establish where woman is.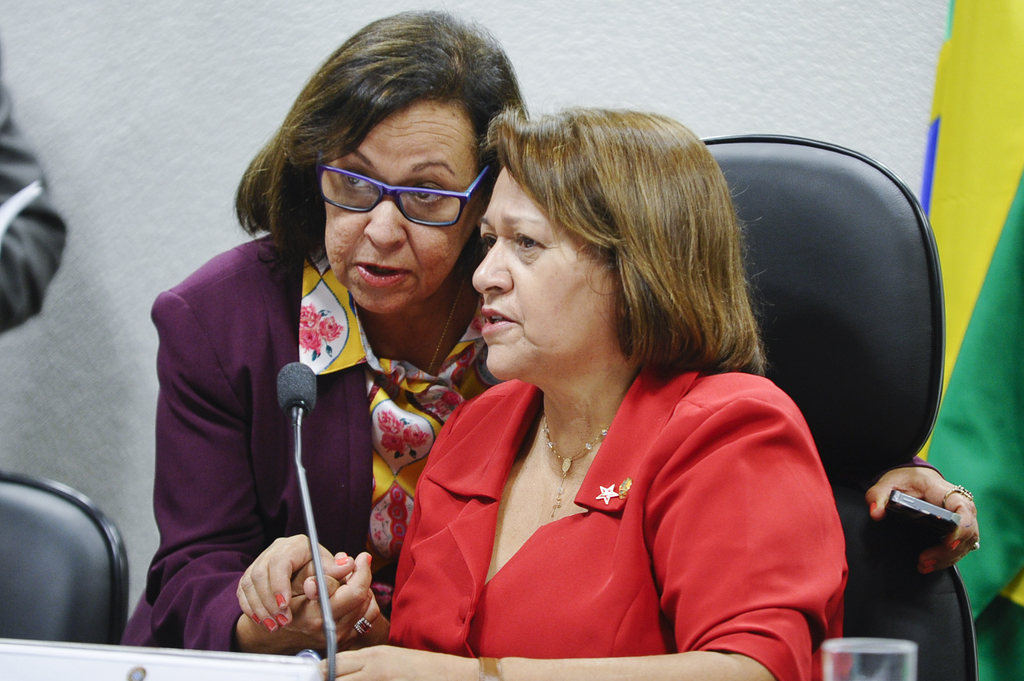
Established at (120,6,530,651).
